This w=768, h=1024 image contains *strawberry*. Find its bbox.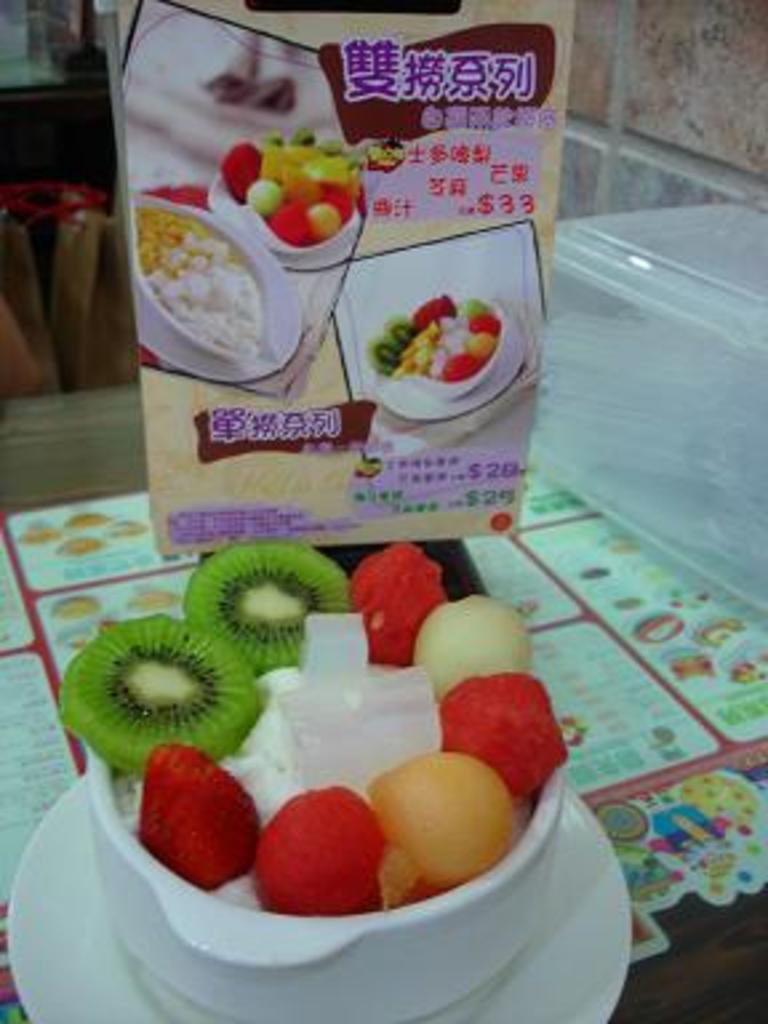
bbox(131, 744, 256, 880).
